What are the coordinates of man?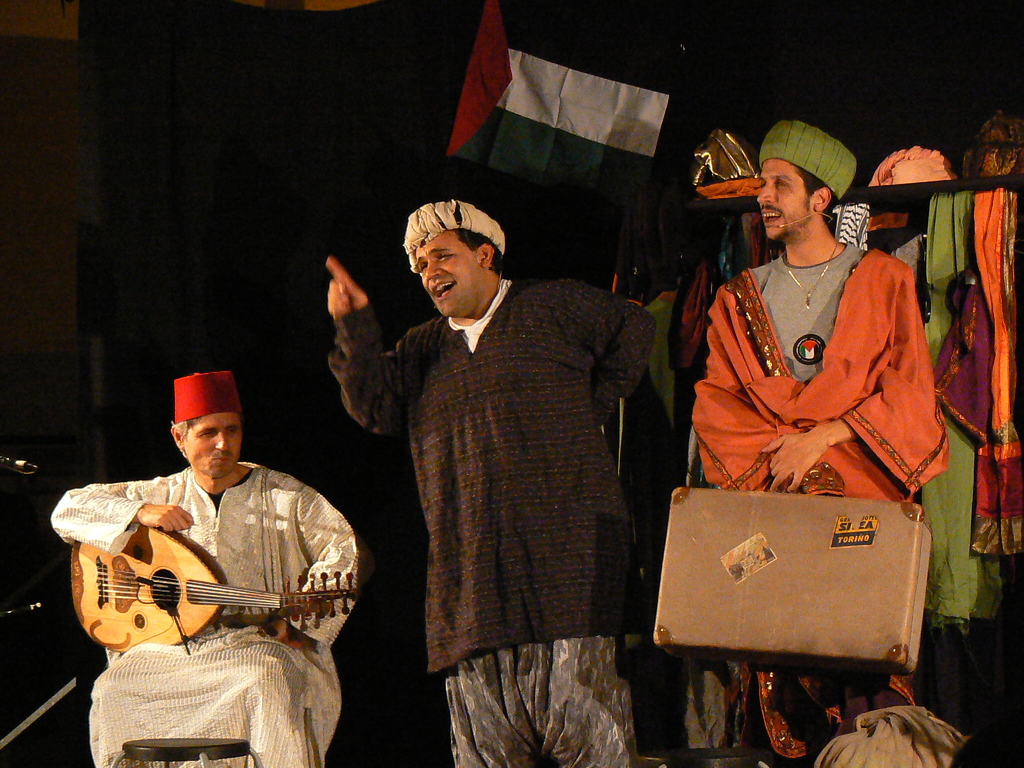
[left=52, top=367, right=361, bottom=767].
